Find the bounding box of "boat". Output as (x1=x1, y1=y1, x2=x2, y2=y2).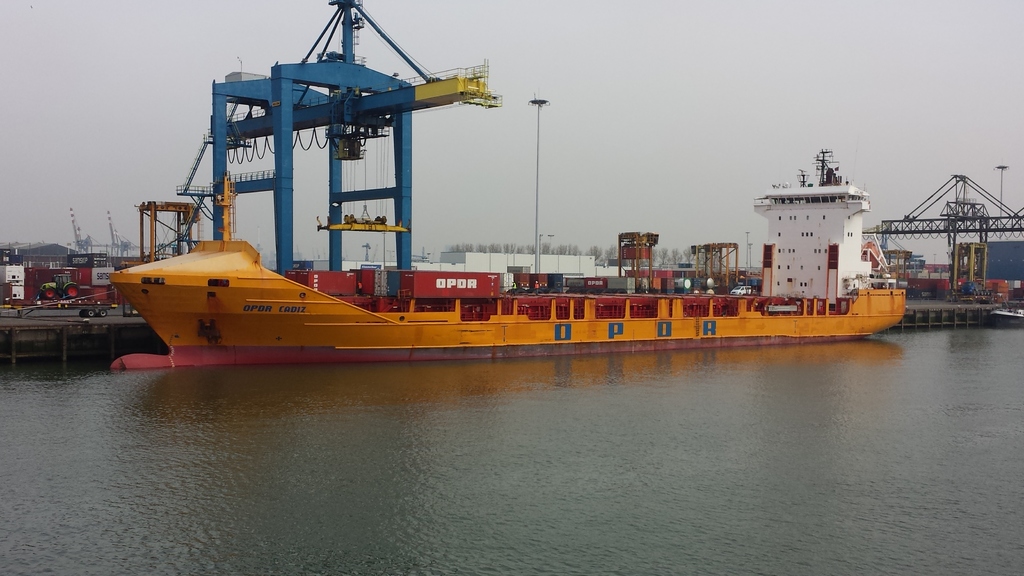
(x1=984, y1=305, x2=1023, y2=330).
